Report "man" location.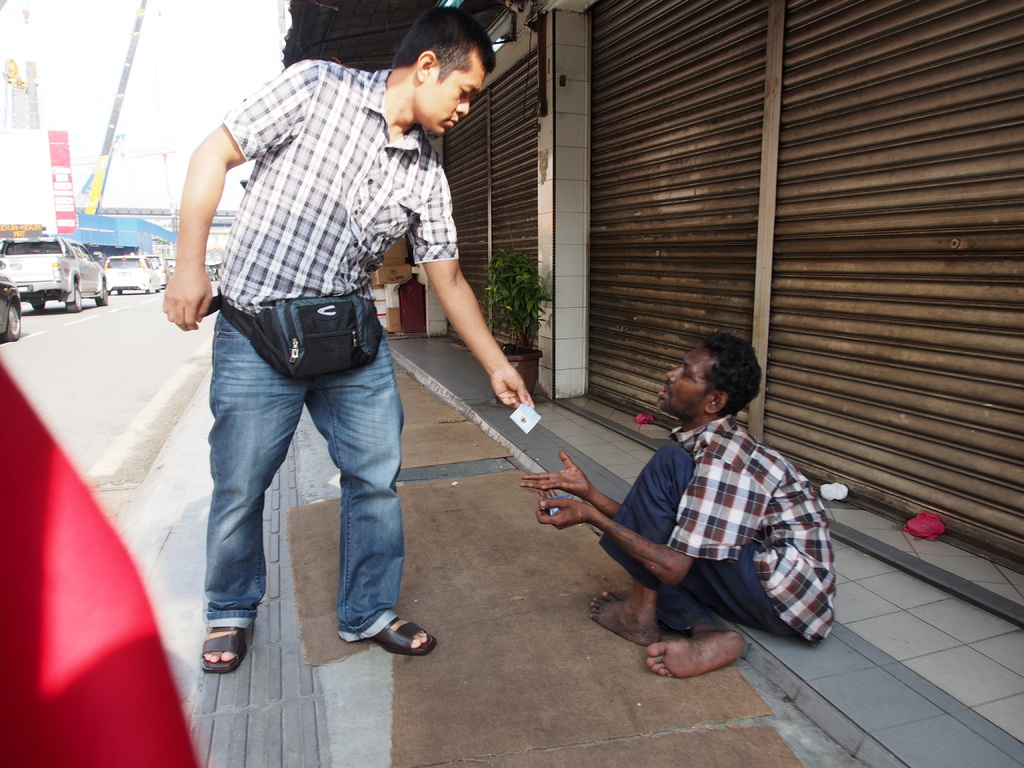
Report: bbox=[159, 4, 535, 673].
